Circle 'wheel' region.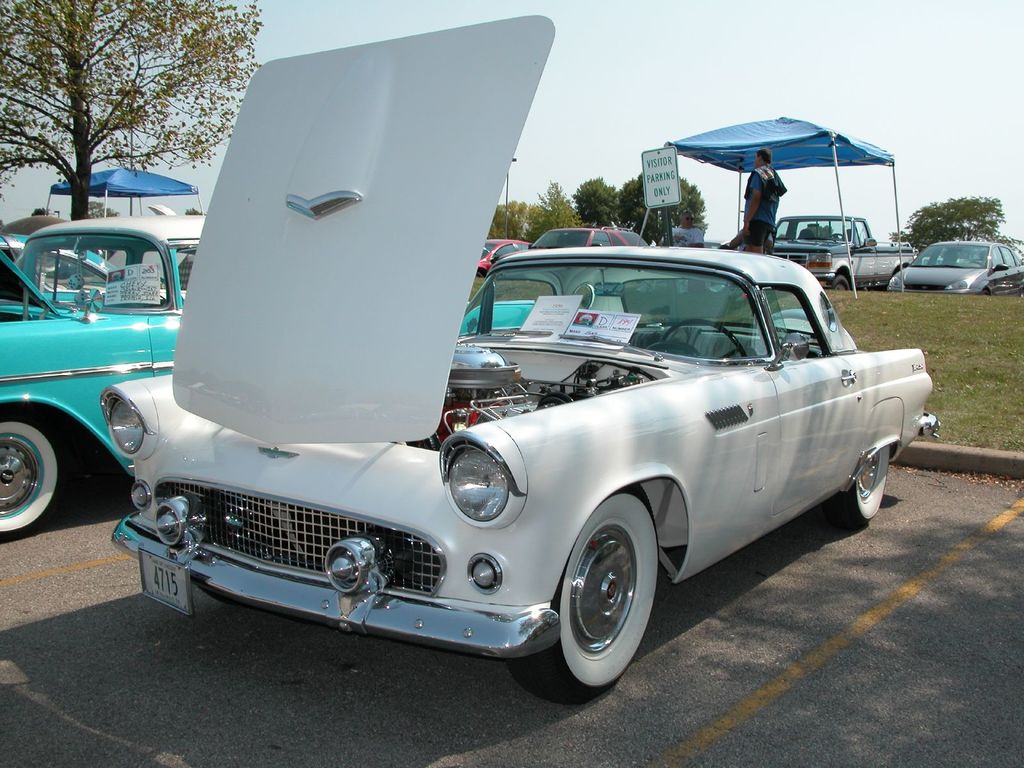
Region: <bbox>655, 316, 747, 360</bbox>.
